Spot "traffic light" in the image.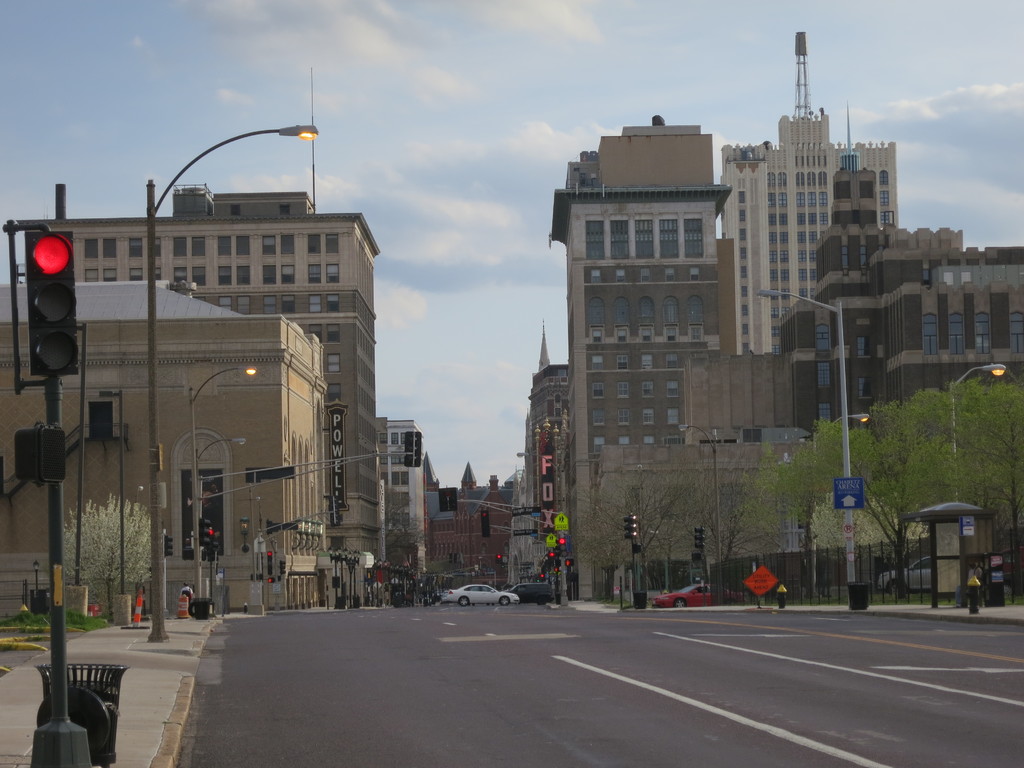
"traffic light" found at x1=480 y1=509 x2=490 y2=538.
